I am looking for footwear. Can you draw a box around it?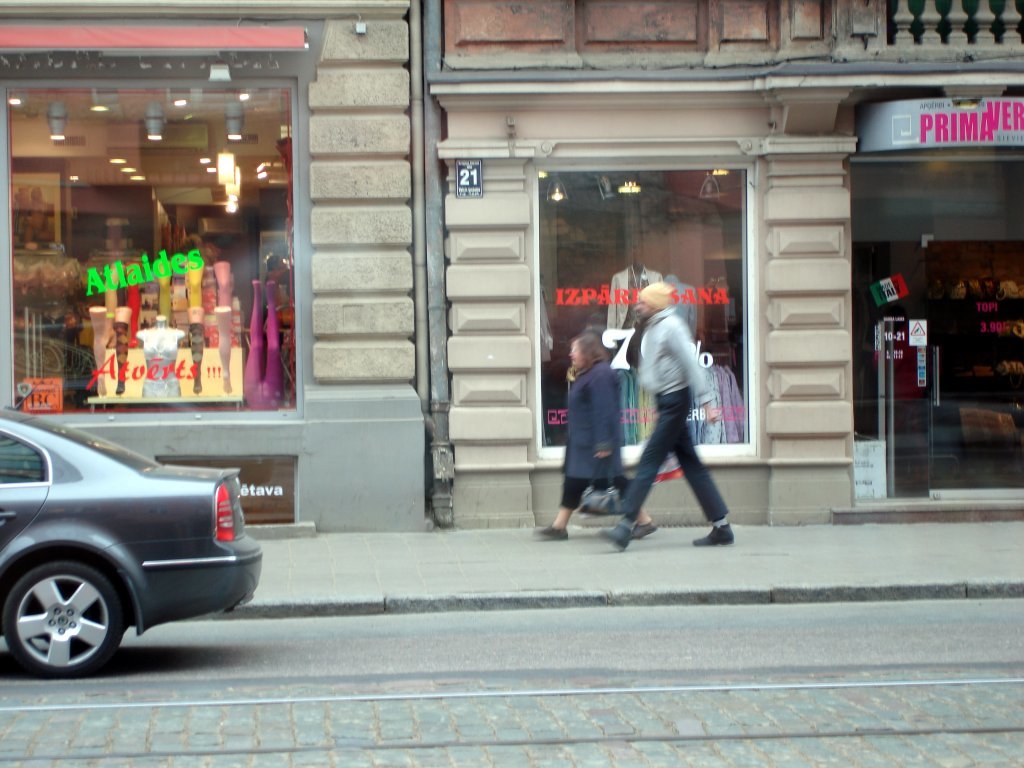
Sure, the bounding box is box=[535, 524, 568, 538].
